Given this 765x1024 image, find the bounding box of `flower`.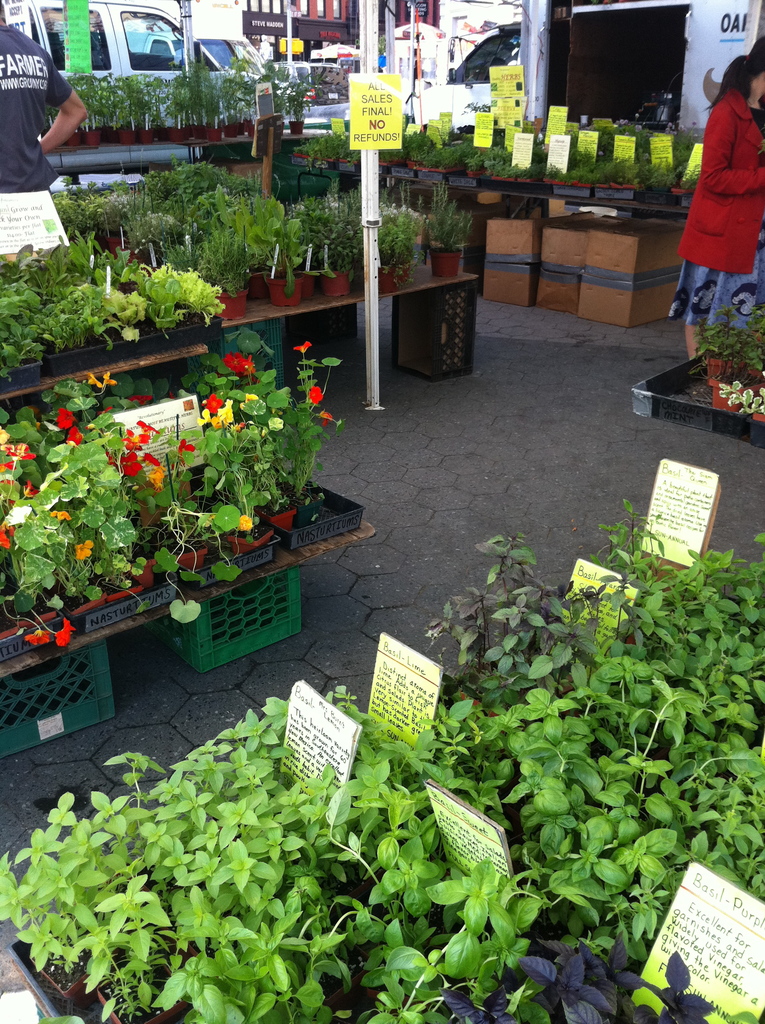
BBox(2, 431, 33, 463).
